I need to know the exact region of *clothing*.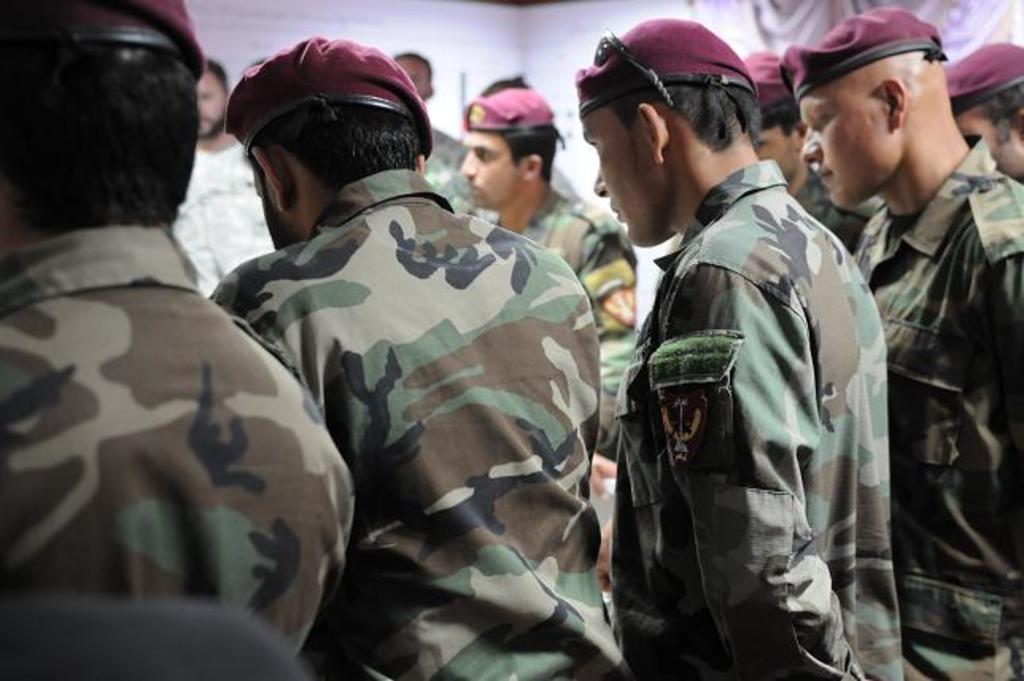
Region: l=0, t=220, r=356, b=679.
